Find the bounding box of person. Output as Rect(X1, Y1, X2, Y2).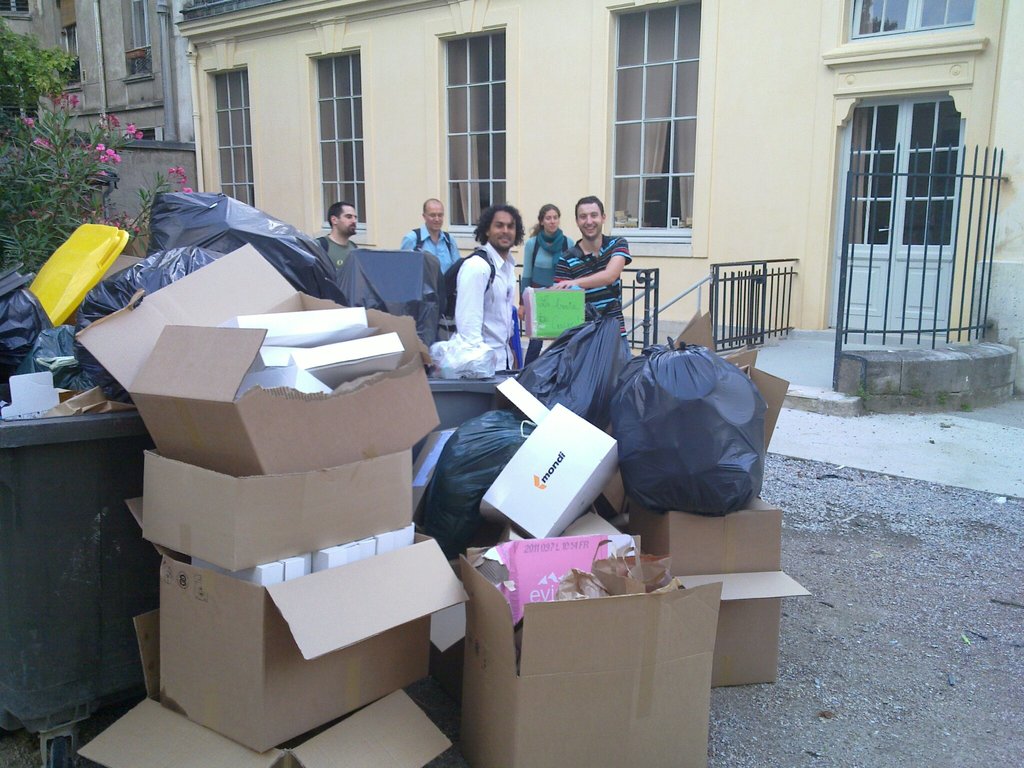
Rect(399, 192, 462, 297).
